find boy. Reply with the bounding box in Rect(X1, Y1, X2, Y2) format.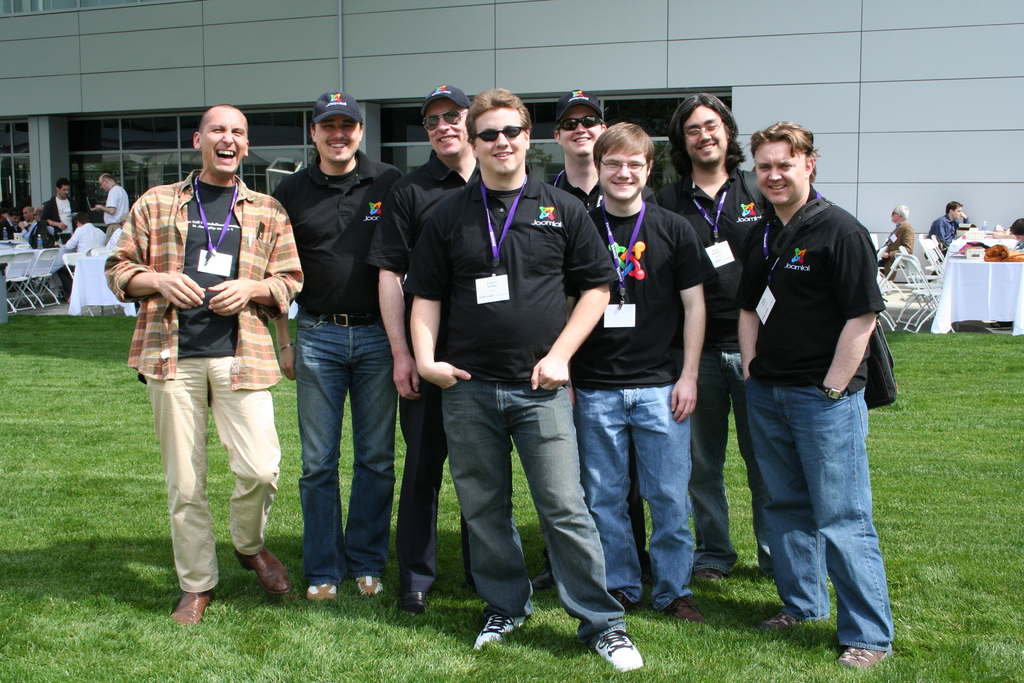
Rect(544, 84, 611, 219).
